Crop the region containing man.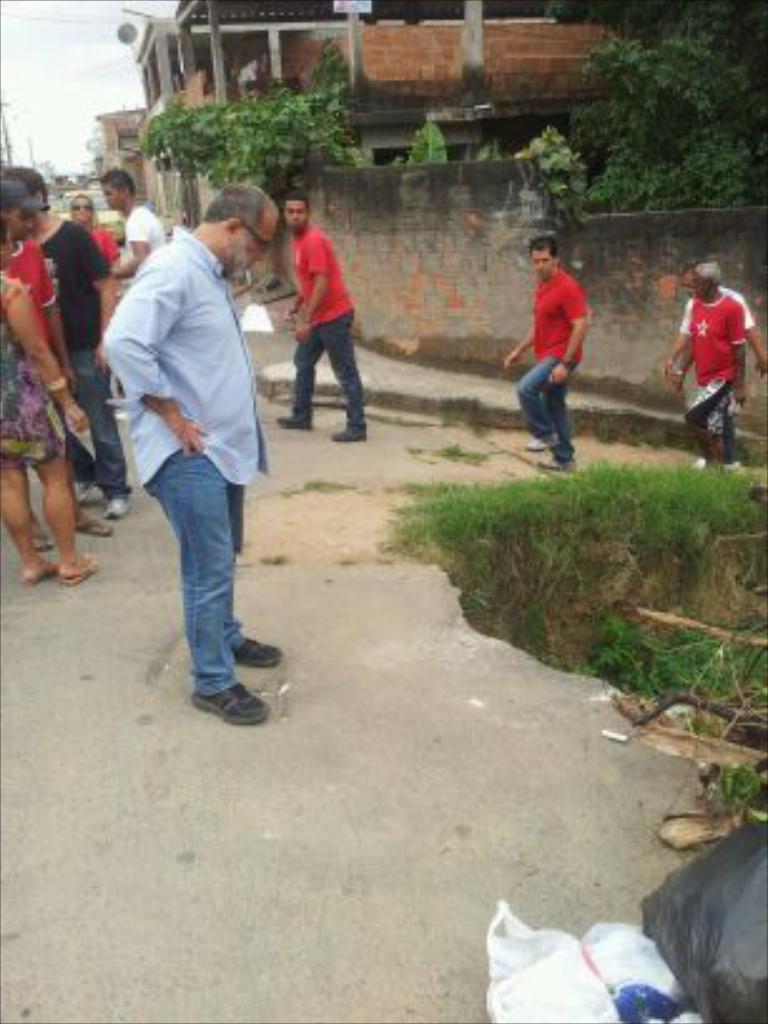
Crop region: select_region(673, 256, 733, 462).
